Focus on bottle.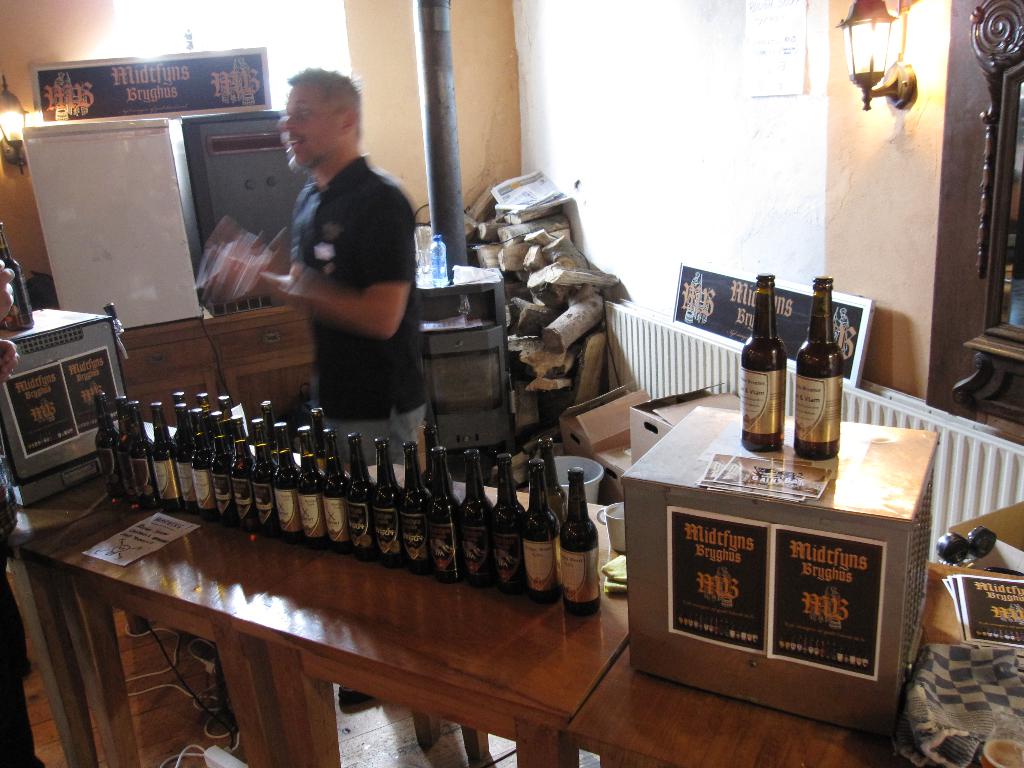
Focused at box(148, 400, 182, 514).
